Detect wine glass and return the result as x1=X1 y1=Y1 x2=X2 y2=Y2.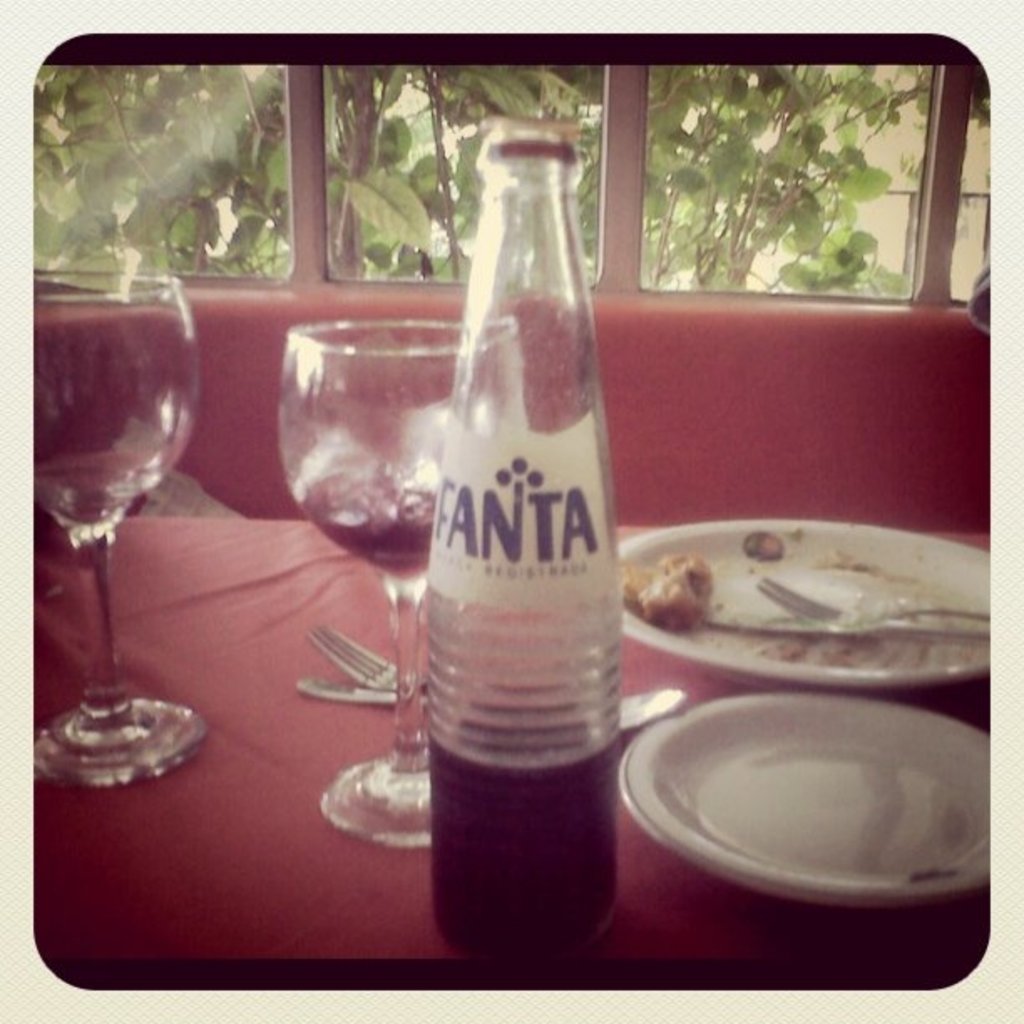
x1=37 y1=273 x2=202 y2=788.
